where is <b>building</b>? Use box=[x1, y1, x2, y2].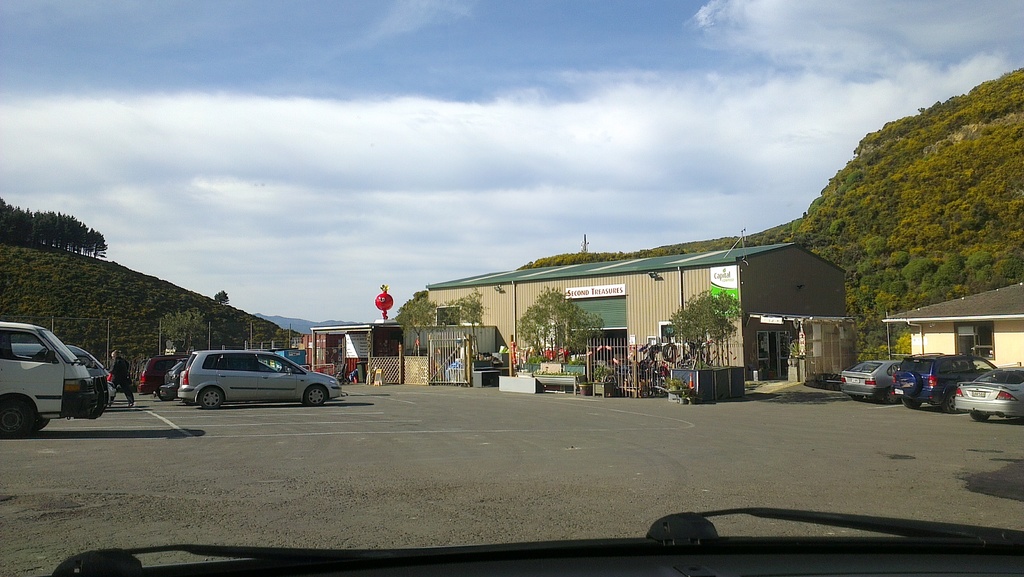
box=[428, 236, 847, 389].
